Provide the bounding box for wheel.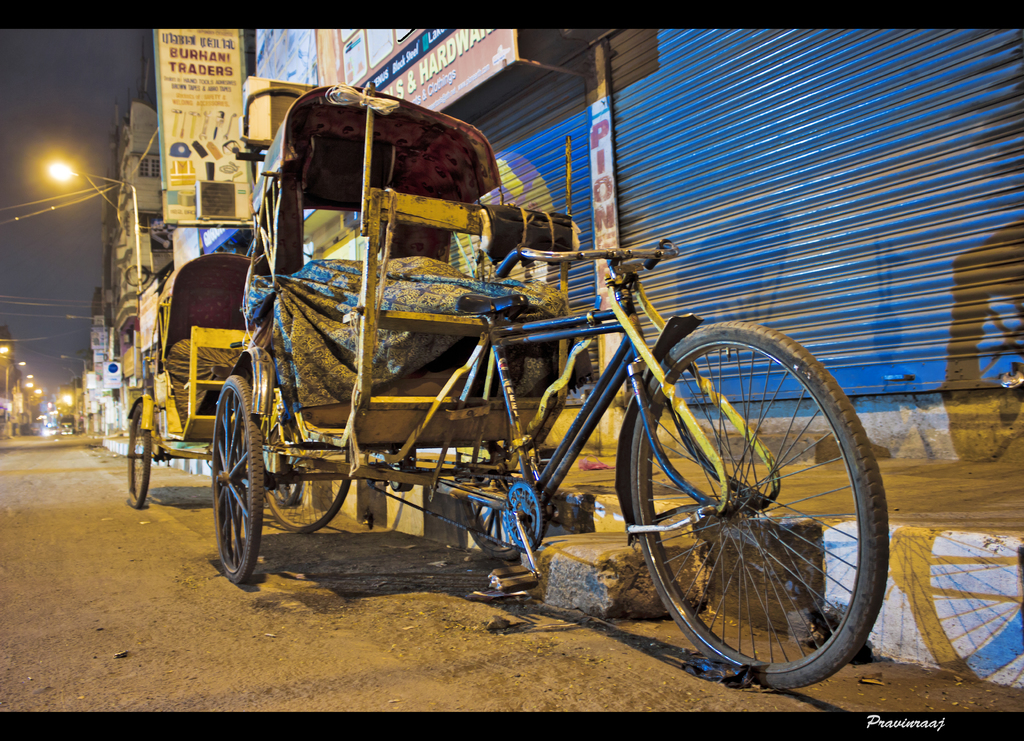
left=125, top=396, right=150, bottom=508.
